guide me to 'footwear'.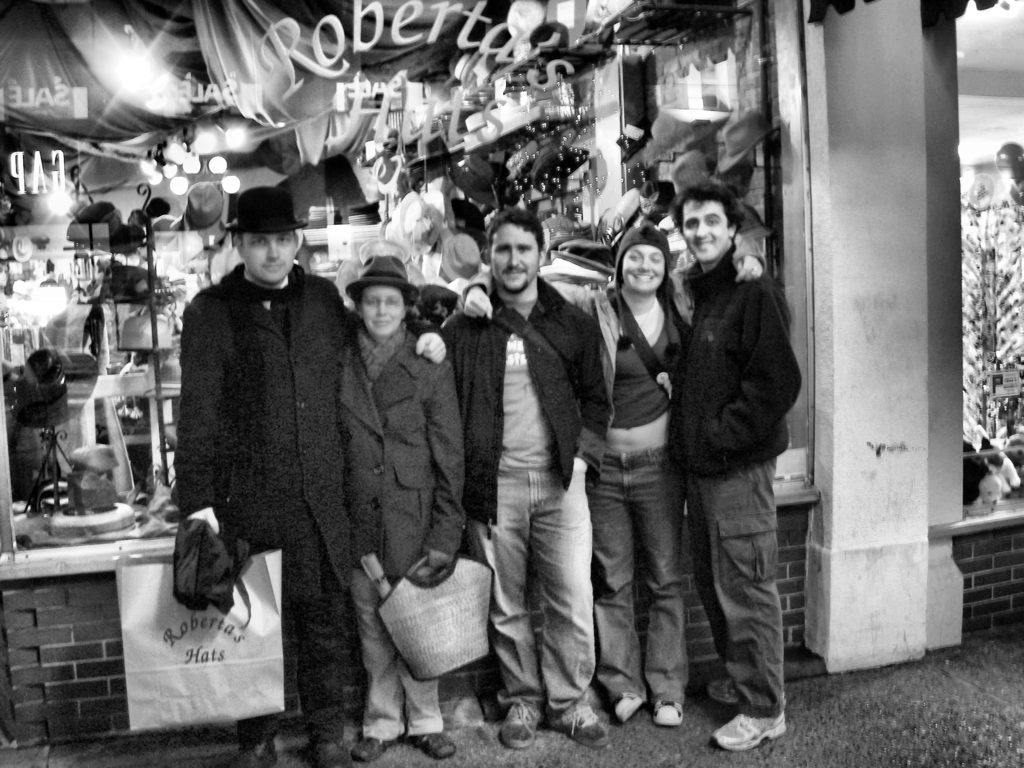
Guidance: box=[355, 733, 394, 760].
